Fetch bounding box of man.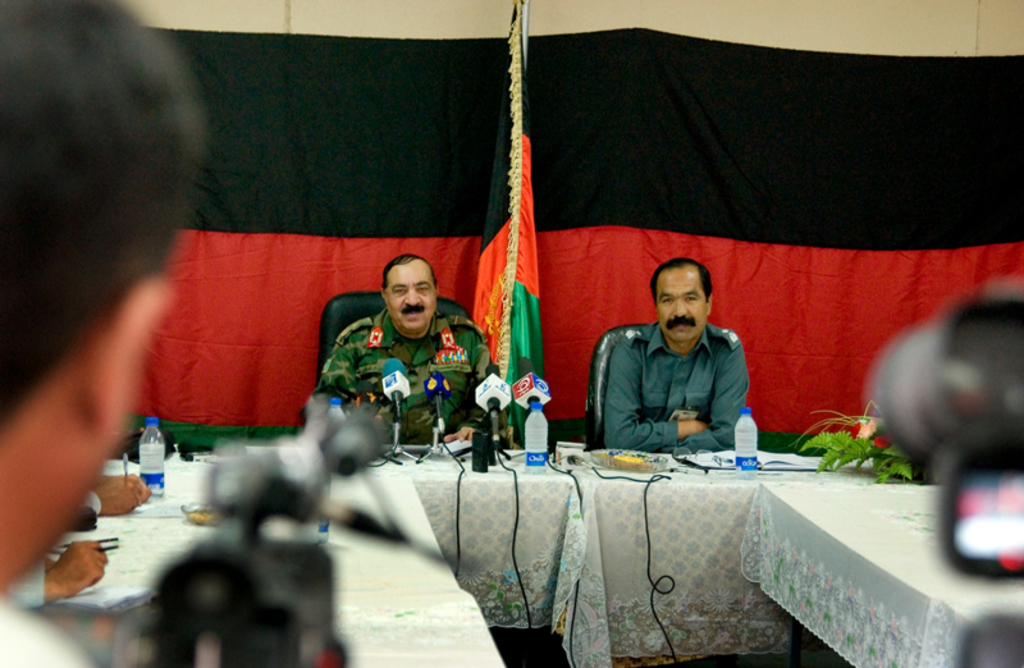
Bbox: 307,253,512,436.
